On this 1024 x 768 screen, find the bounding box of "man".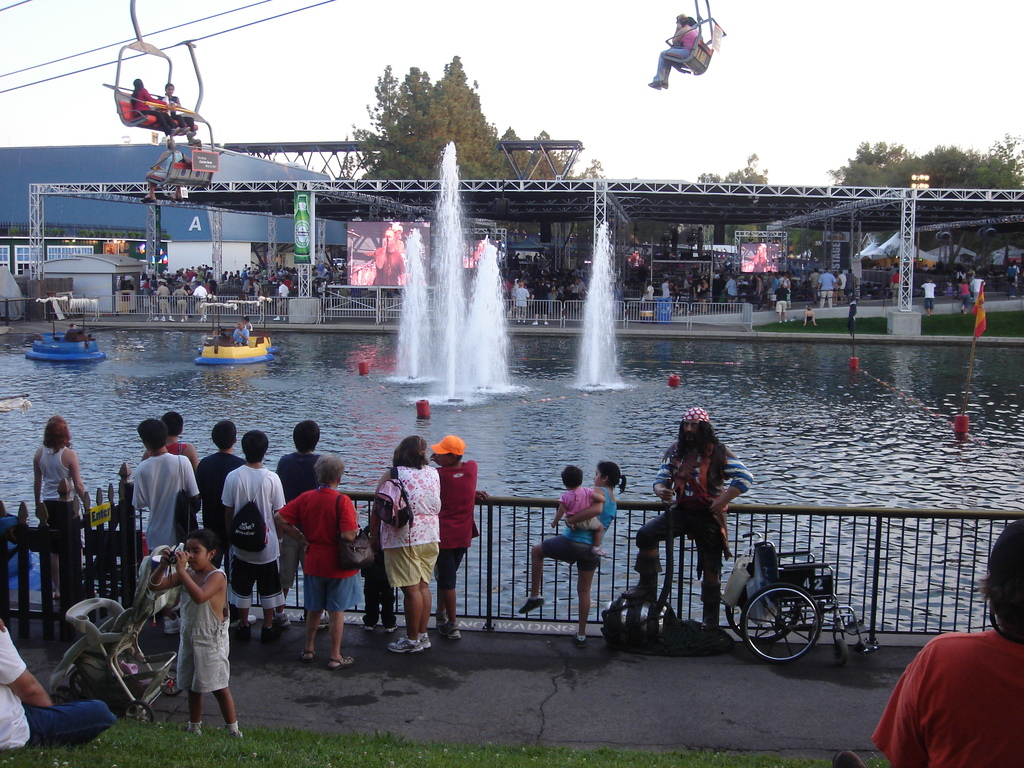
Bounding box: 429 432 482 644.
